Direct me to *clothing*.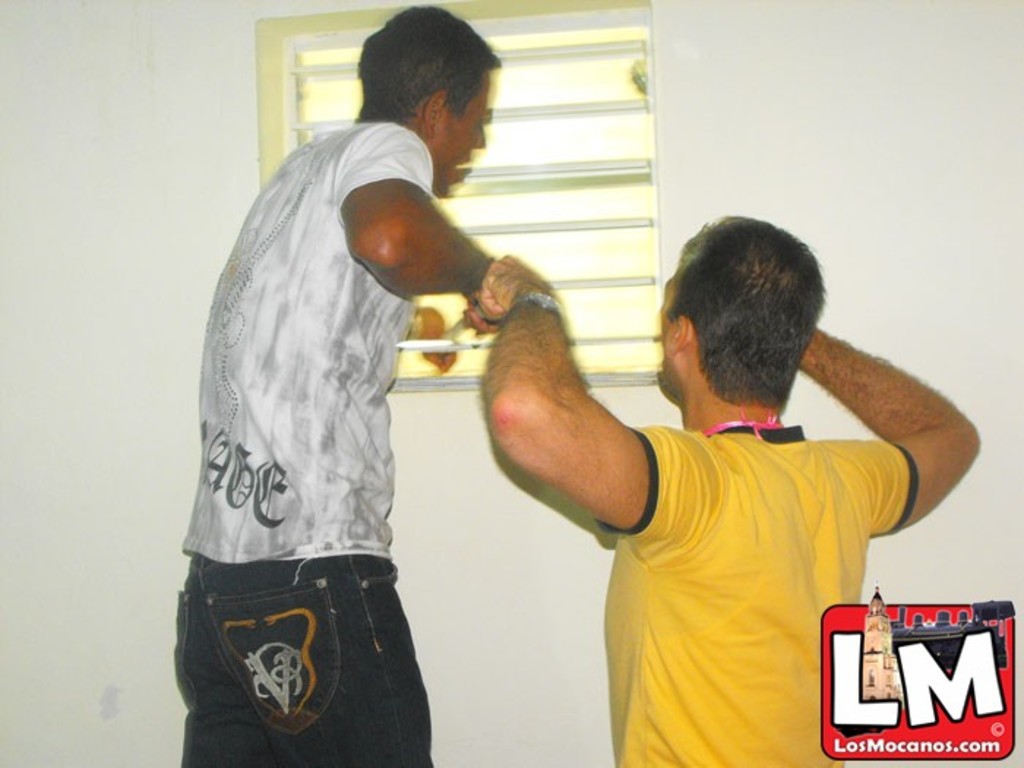
Direction: 541, 316, 952, 753.
